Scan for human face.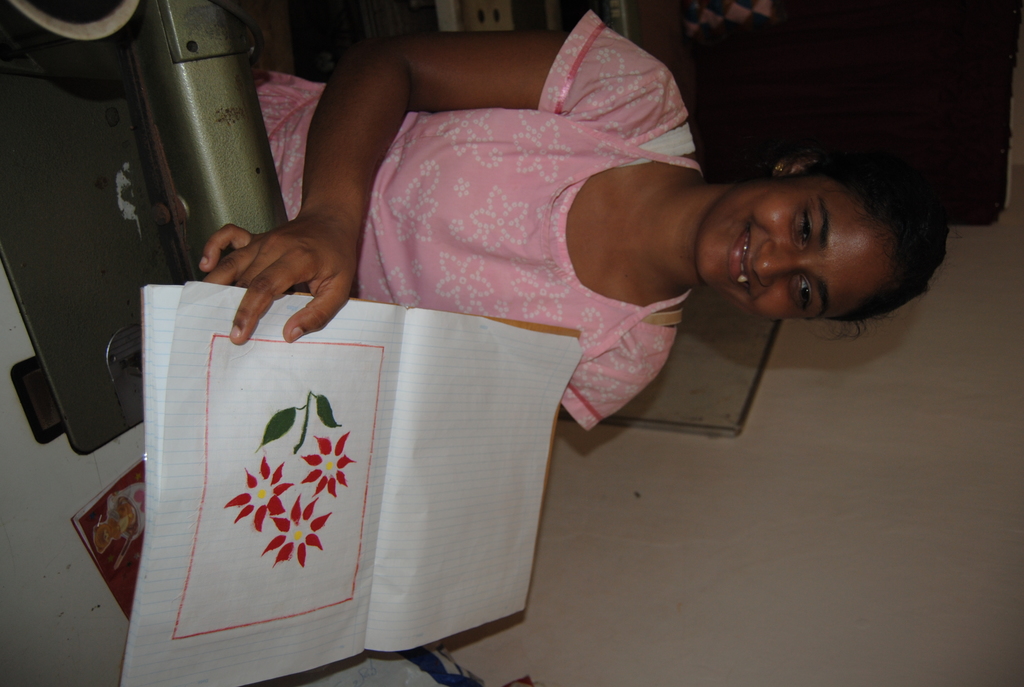
Scan result: pyautogui.locateOnScreen(698, 175, 897, 328).
